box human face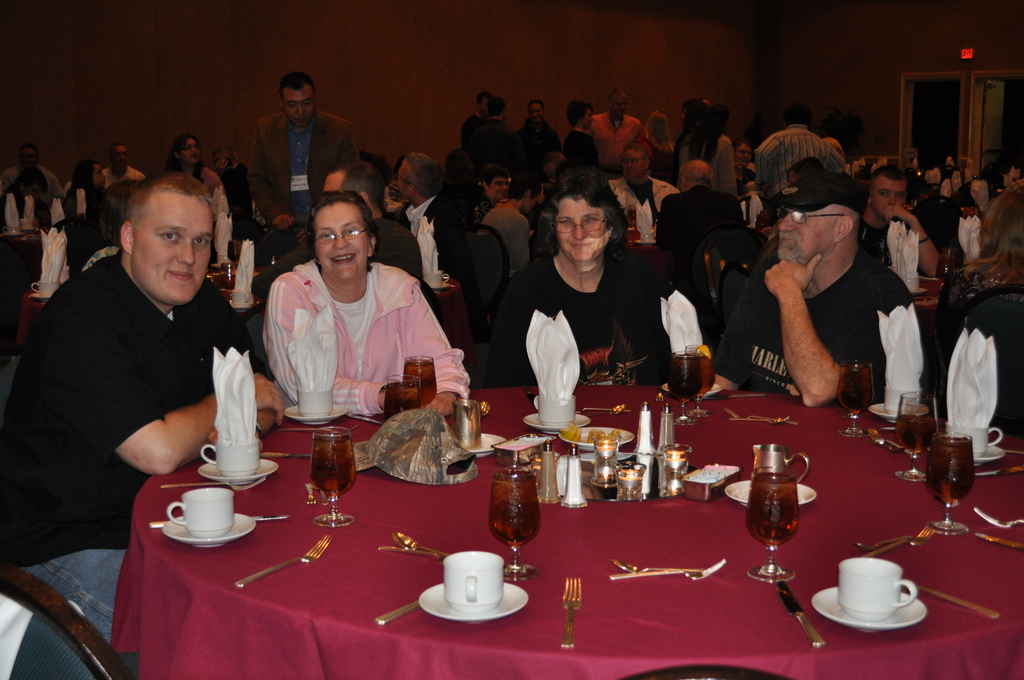
530/104/543/125
